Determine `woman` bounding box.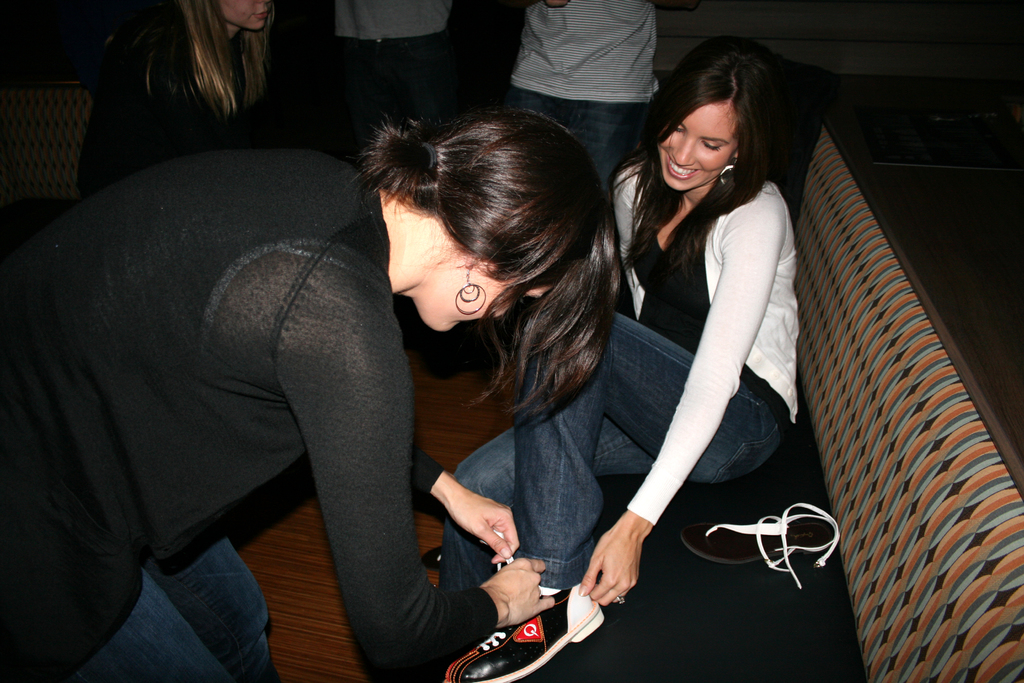
Determined: {"left": 420, "top": 70, "right": 769, "bottom": 682}.
